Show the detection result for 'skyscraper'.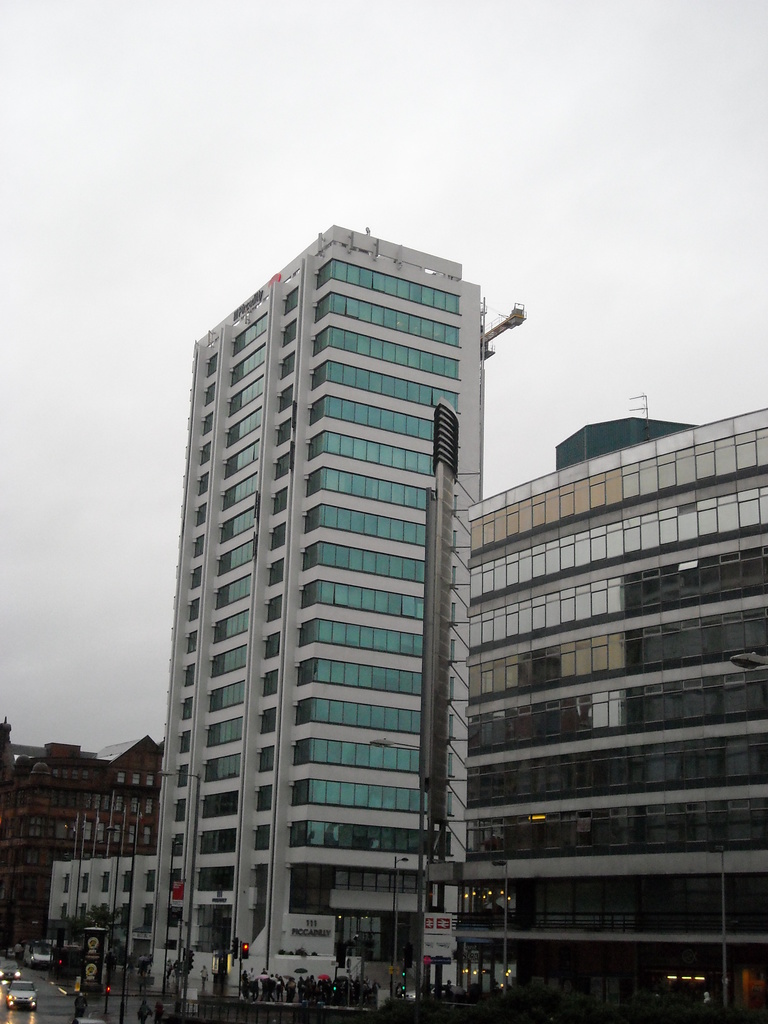
[0,723,172,989].
